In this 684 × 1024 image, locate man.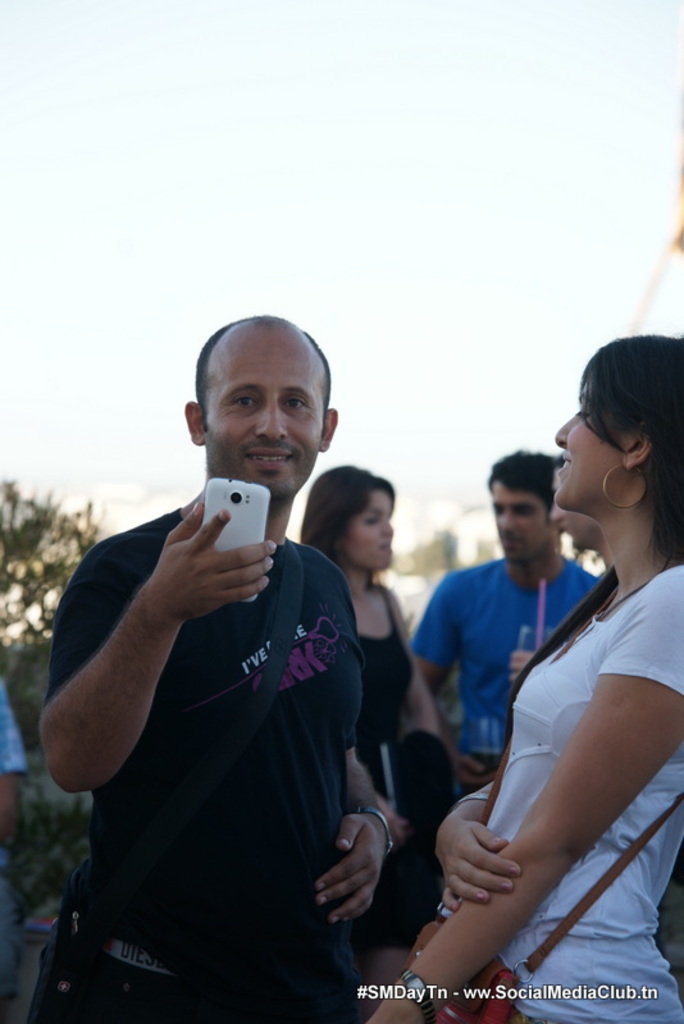
Bounding box: pyautogui.locateOnScreen(47, 307, 405, 1023).
